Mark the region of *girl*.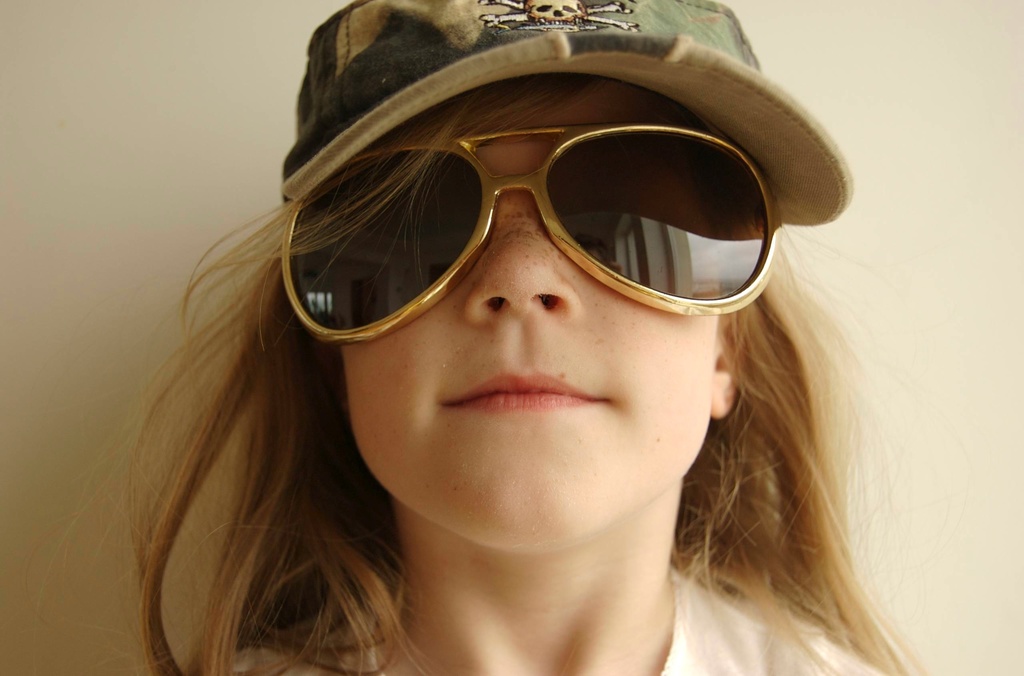
Region: box(29, 1, 974, 675).
